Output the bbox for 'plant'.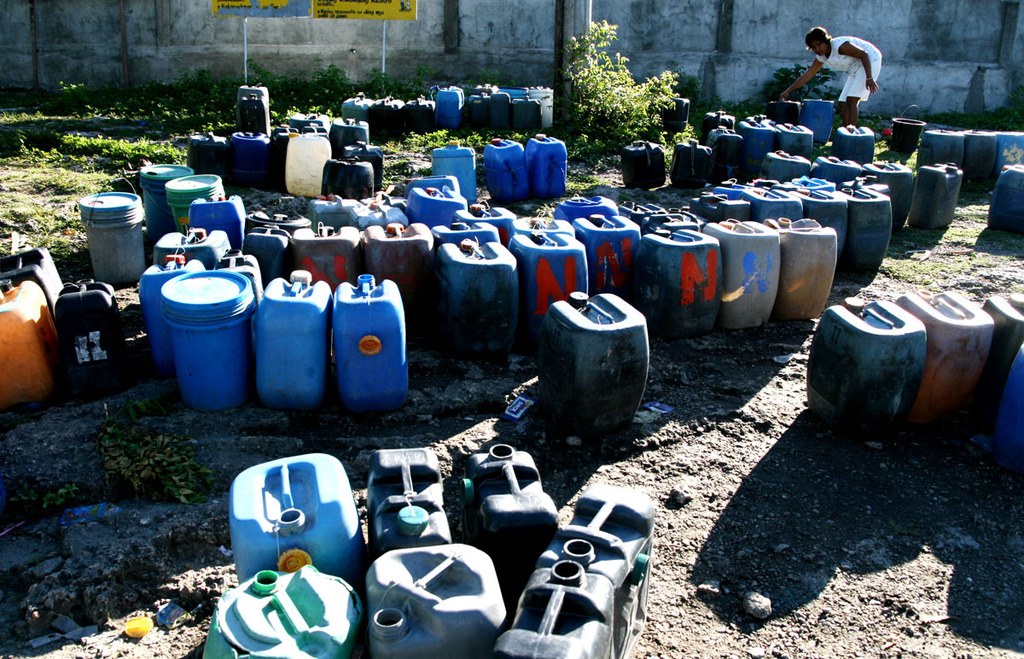
{"left": 96, "top": 403, "right": 224, "bottom": 497}.
